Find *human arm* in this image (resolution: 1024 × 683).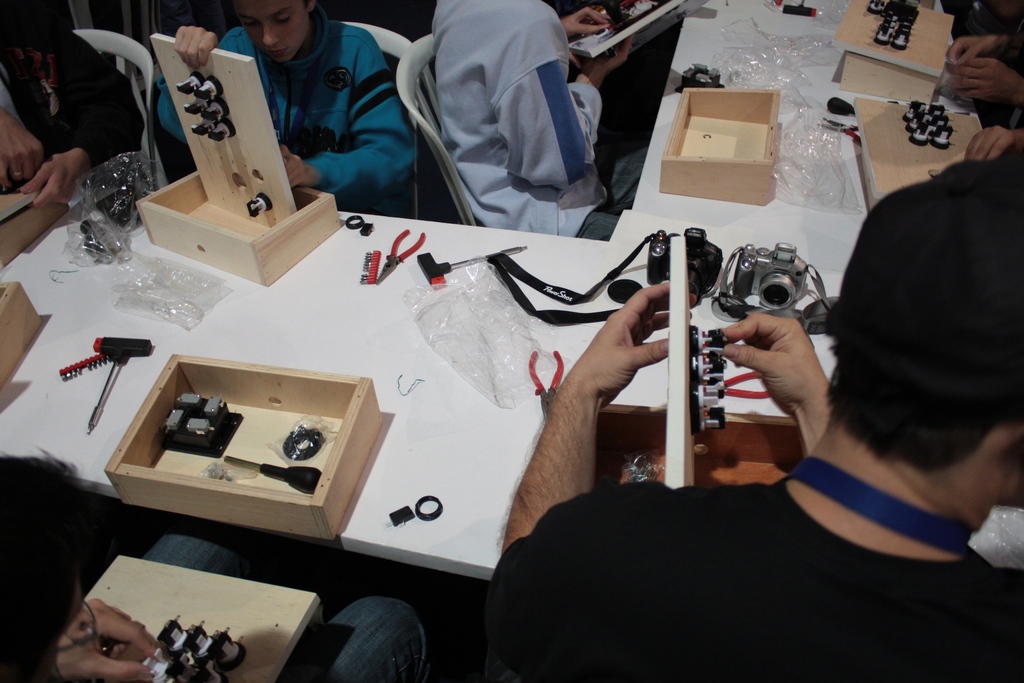
712,300,829,449.
